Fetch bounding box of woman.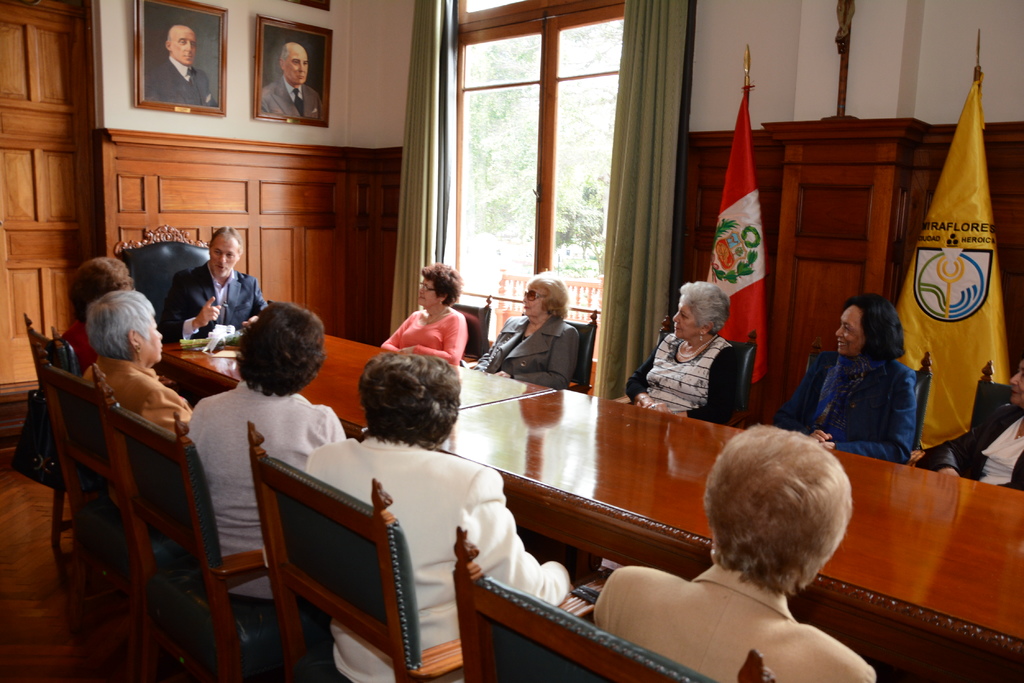
Bbox: select_region(55, 260, 138, 367).
